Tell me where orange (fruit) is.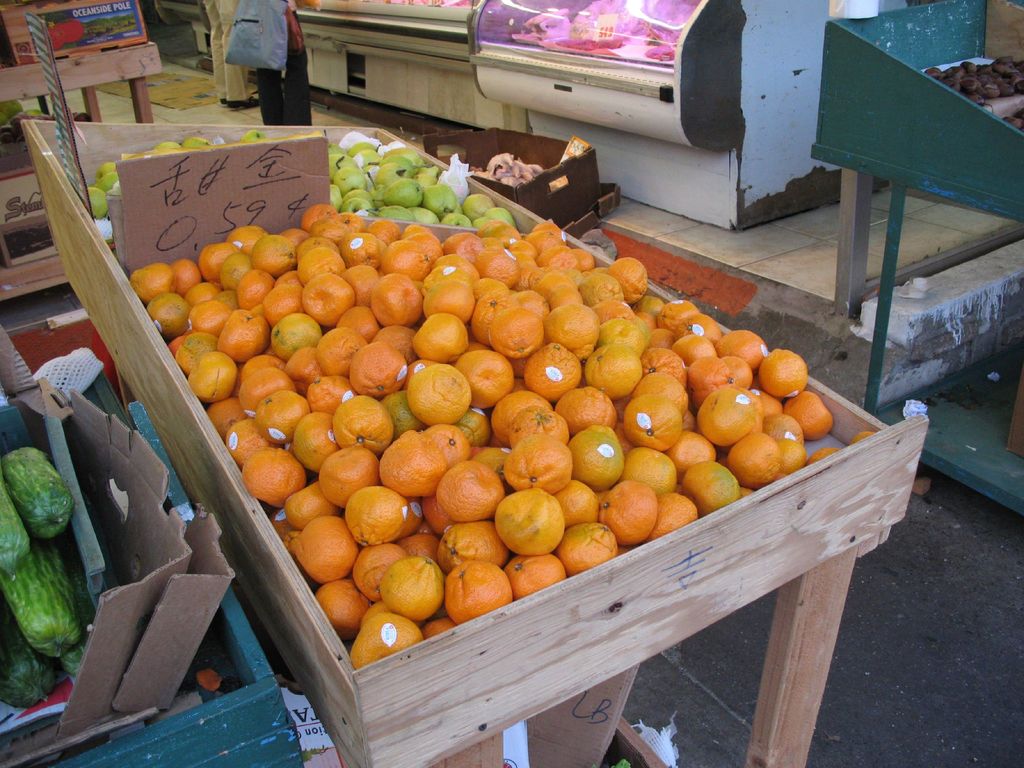
orange (fruit) is at [353,343,404,394].
